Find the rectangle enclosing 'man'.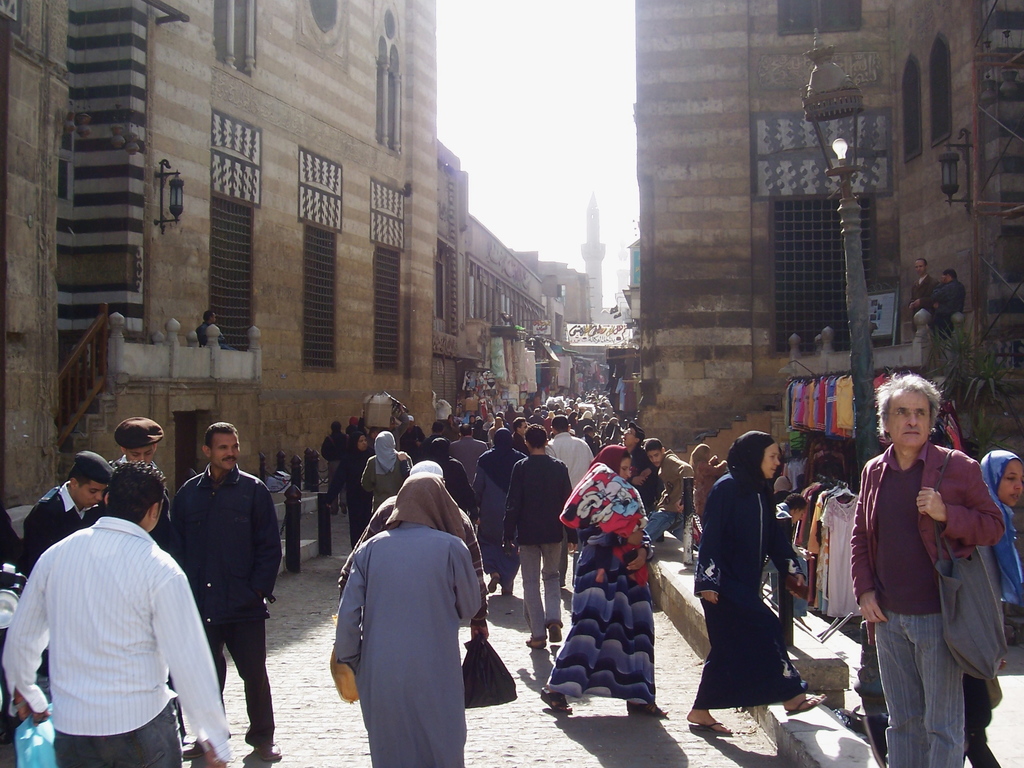
[511, 417, 531, 455].
